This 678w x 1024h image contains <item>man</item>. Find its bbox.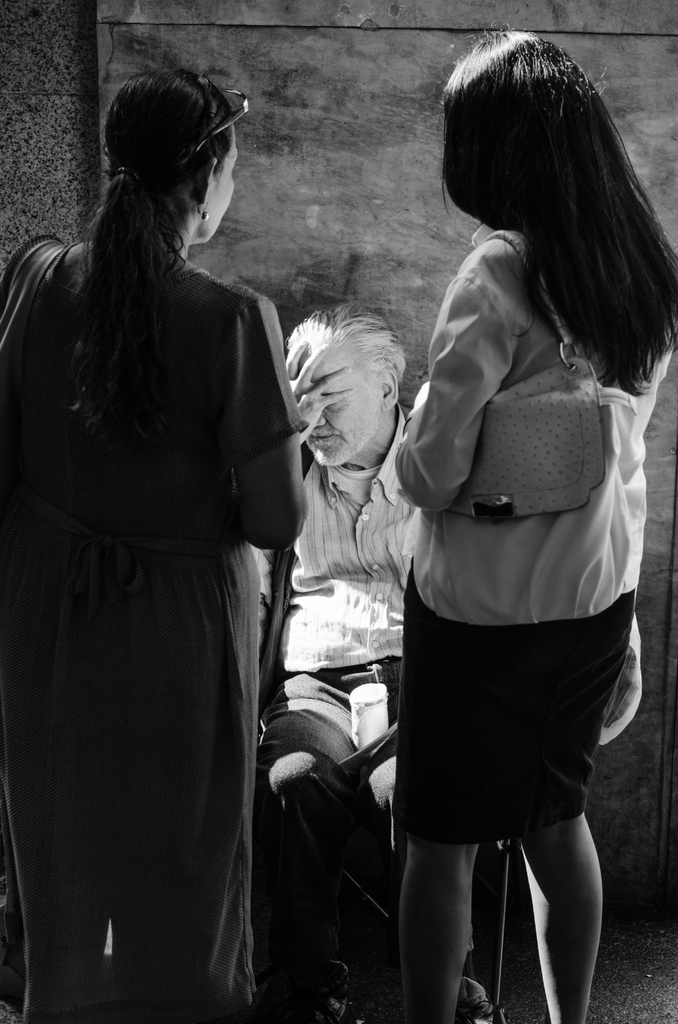
[248,305,497,1023].
